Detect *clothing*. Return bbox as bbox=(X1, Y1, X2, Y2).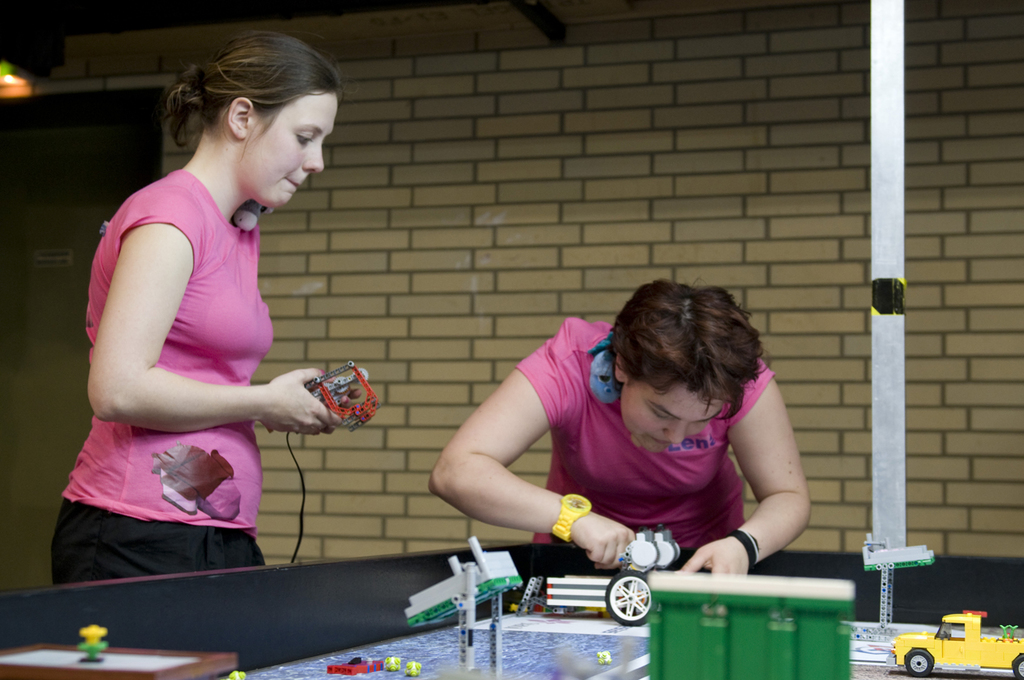
bbox=(74, 144, 314, 563).
